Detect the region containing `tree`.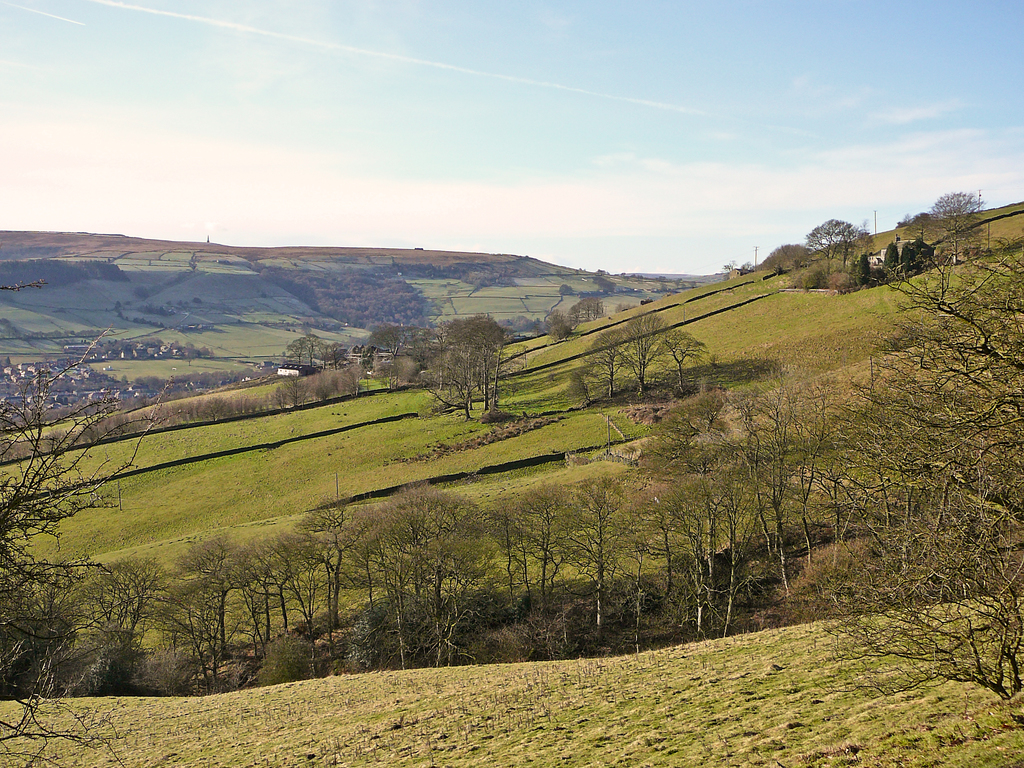
[left=281, top=326, right=333, bottom=363].
